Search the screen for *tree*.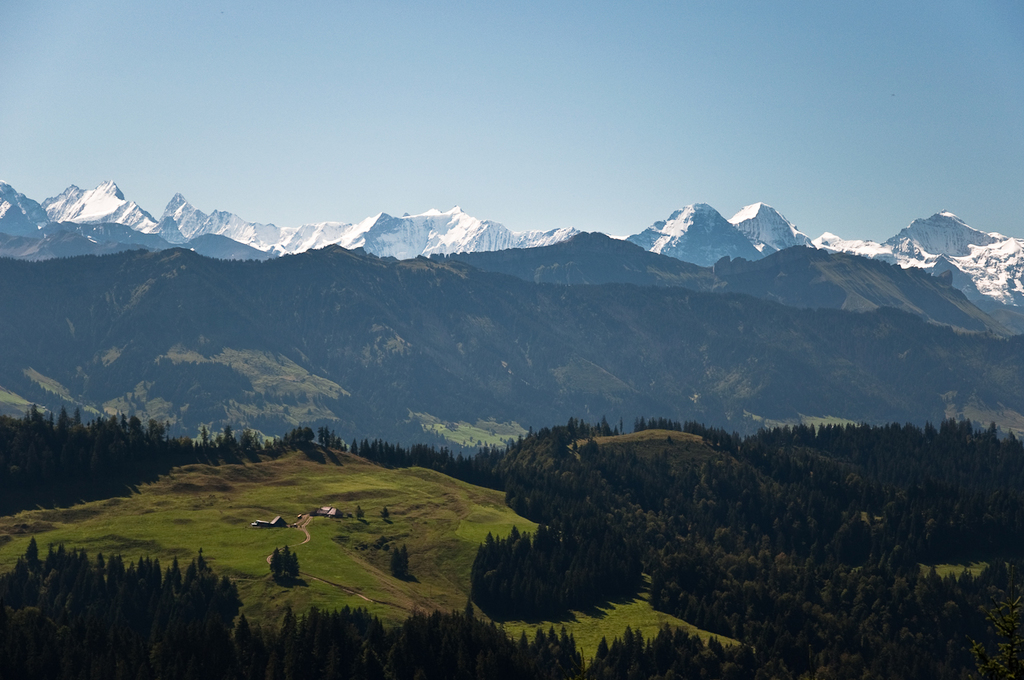
Found at [left=352, top=502, right=363, bottom=522].
